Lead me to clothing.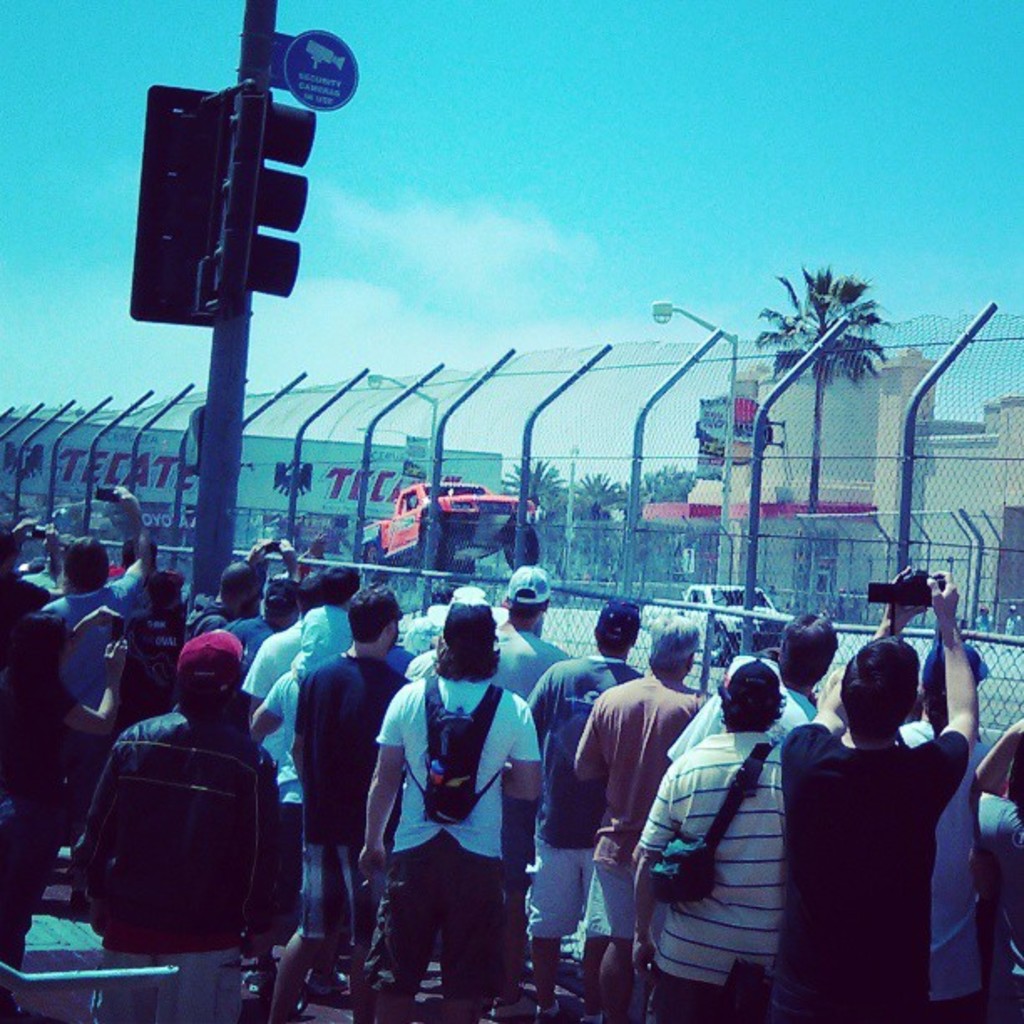
Lead to 378, 678, 539, 855.
